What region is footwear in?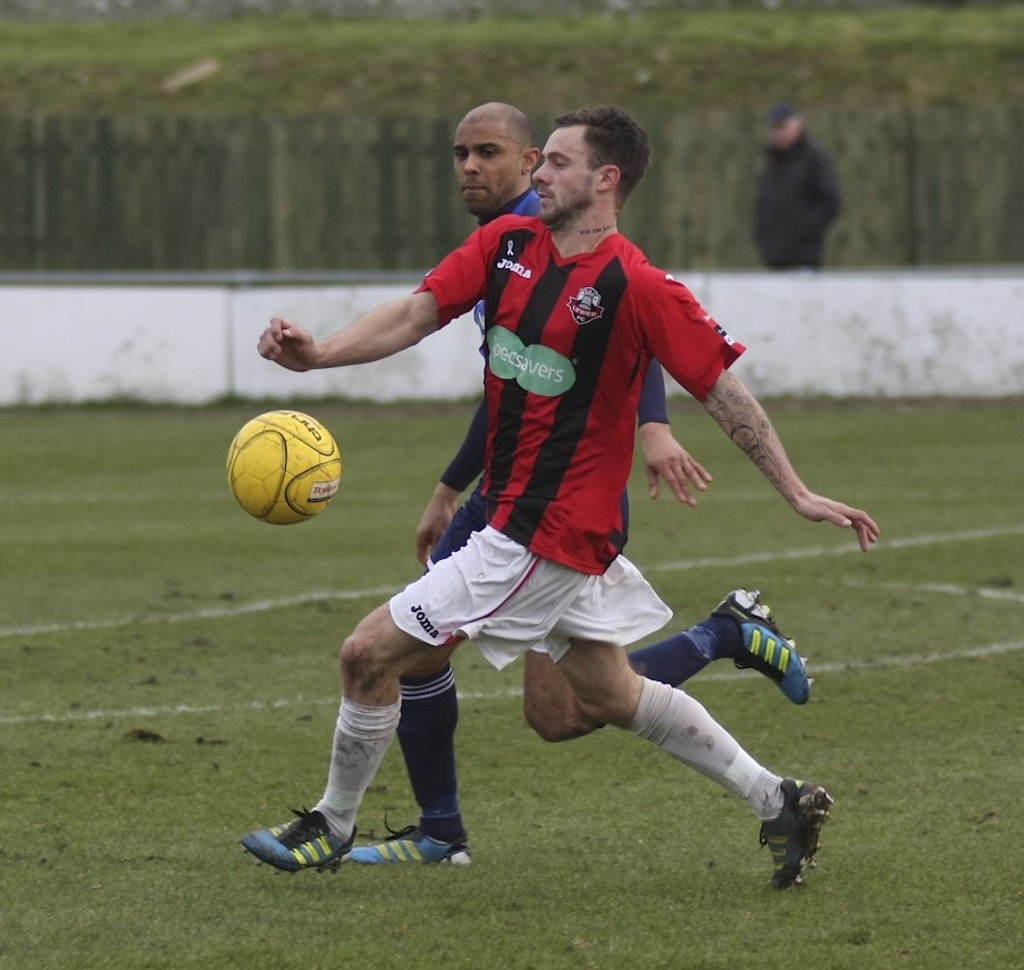
select_region(758, 779, 834, 892).
